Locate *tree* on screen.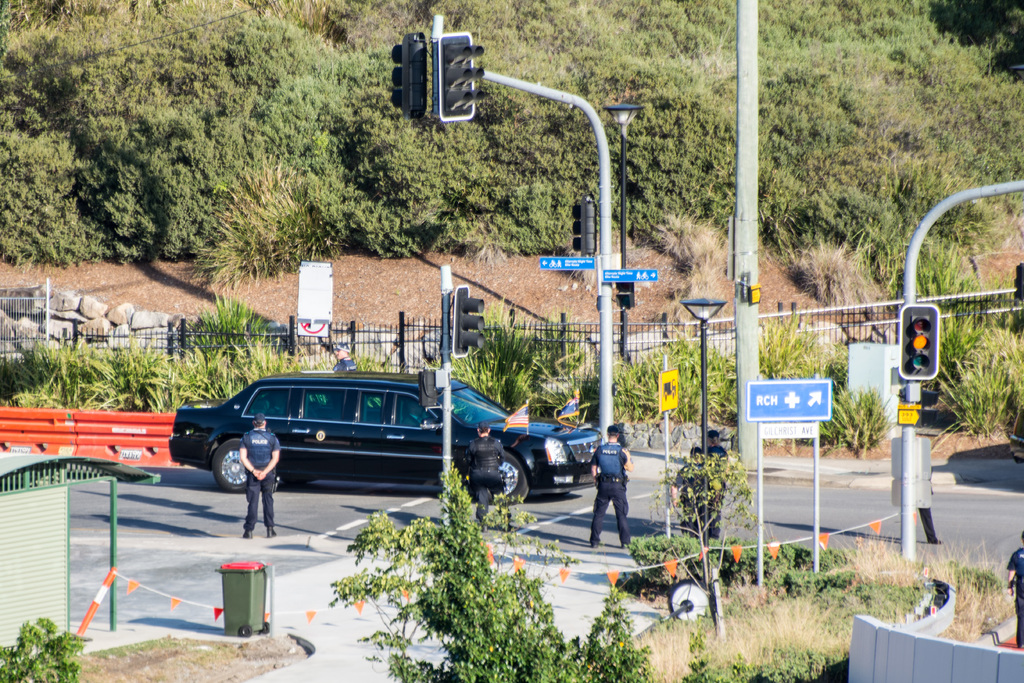
On screen at crop(755, 318, 834, 383).
